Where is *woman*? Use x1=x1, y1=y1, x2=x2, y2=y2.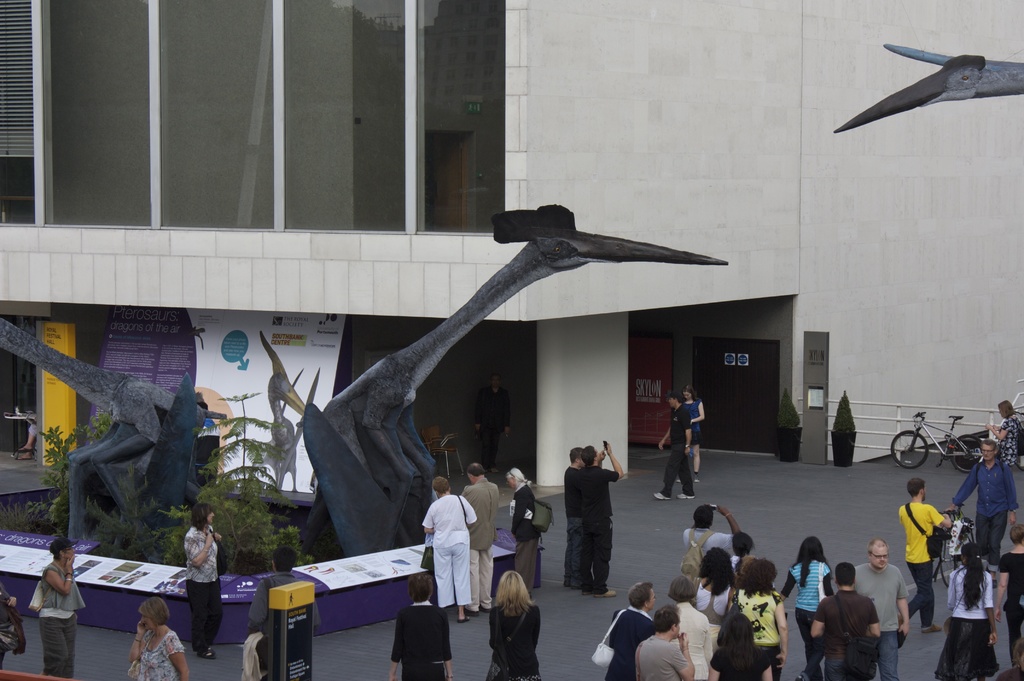
x1=989, y1=399, x2=1022, y2=466.
